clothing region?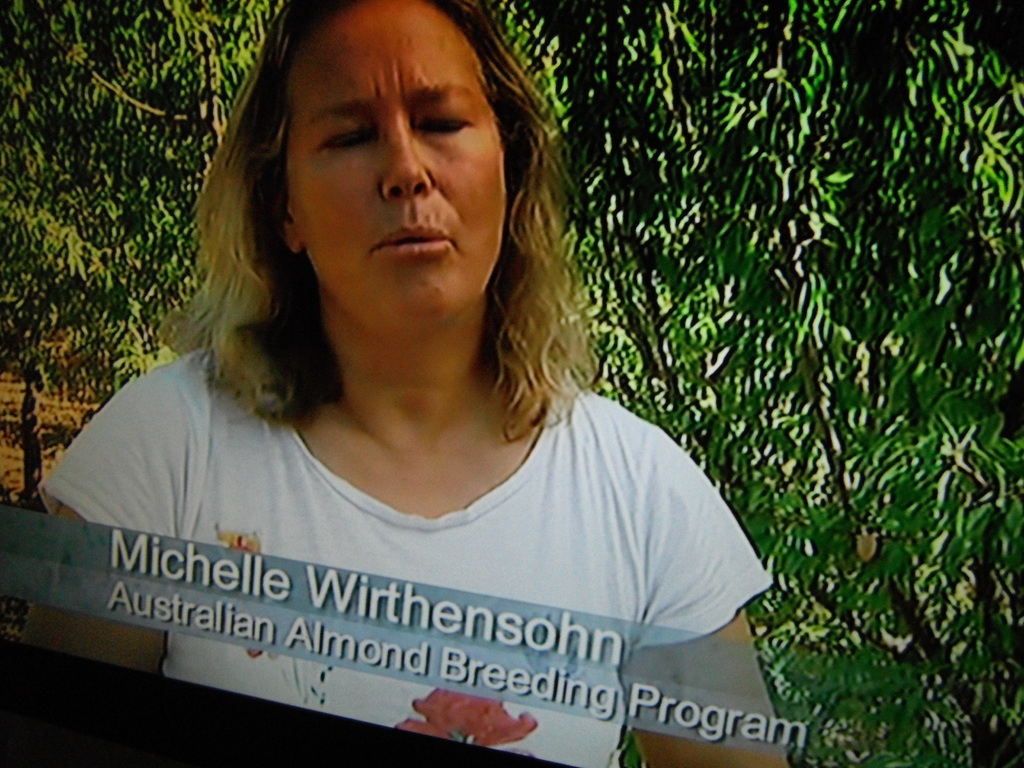
detection(30, 344, 760, 731)
